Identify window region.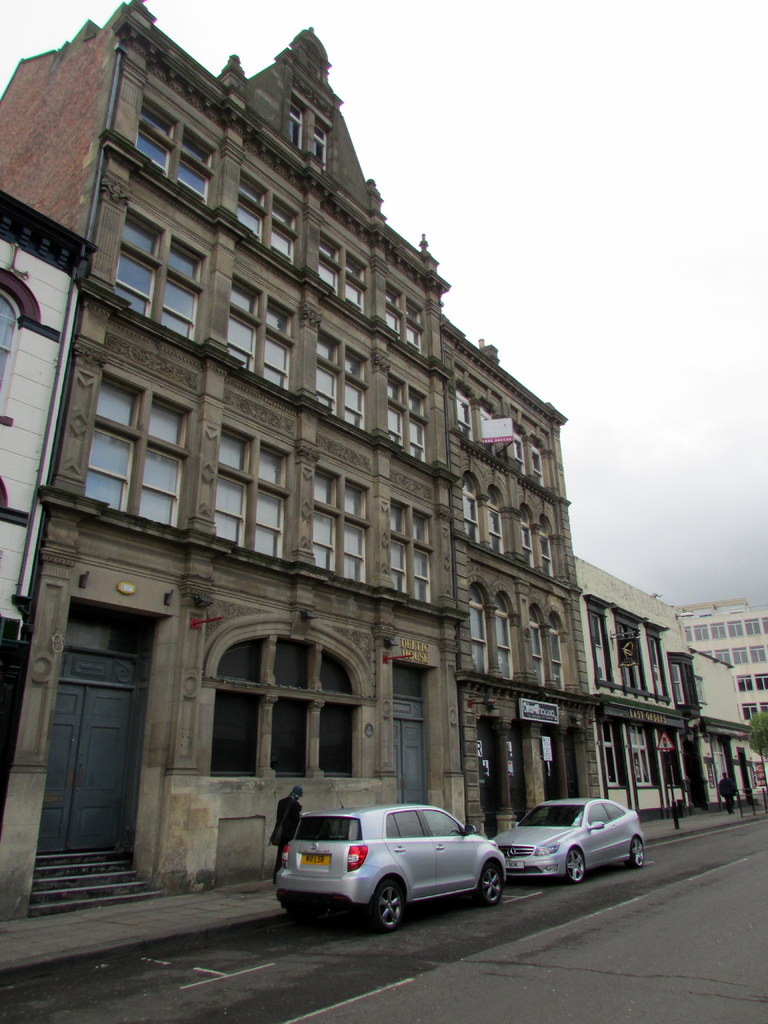
Region: bbox=[317, 330, 371, 433].
